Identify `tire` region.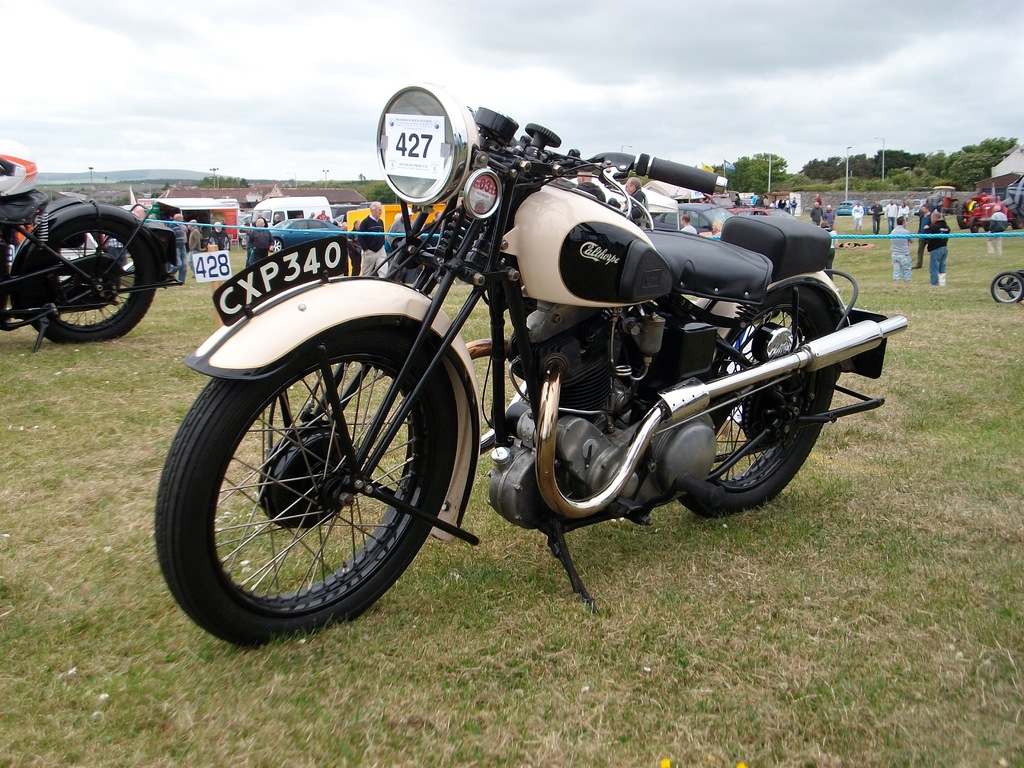
Region: region(156, 296, 476, 659).
